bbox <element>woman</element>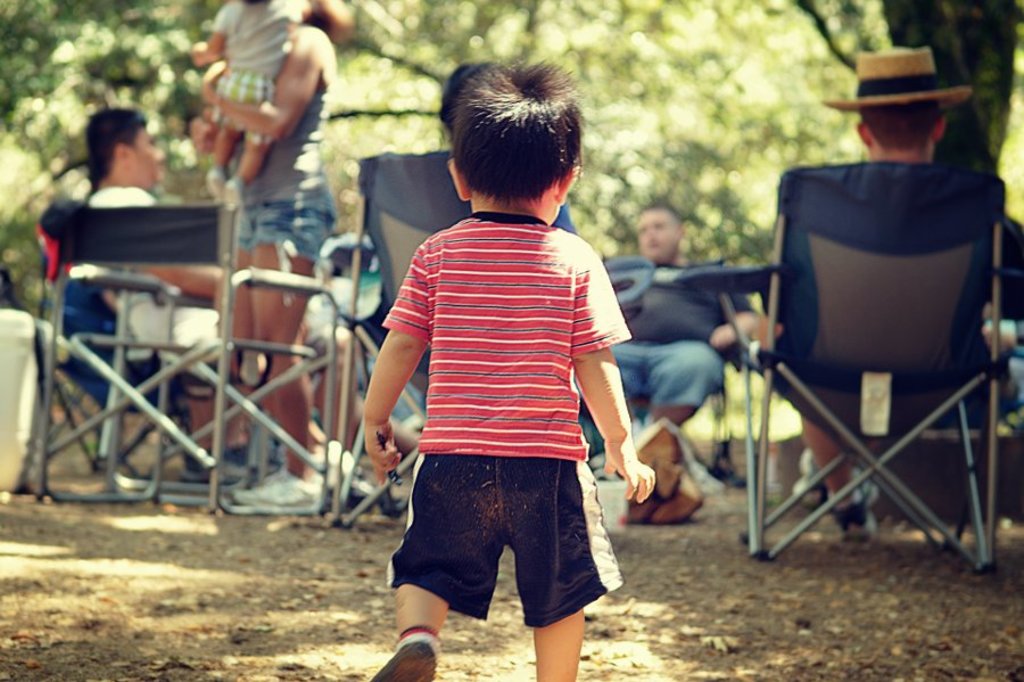
pyautogui.locateOnScreen(189, 0, 344, 520)
